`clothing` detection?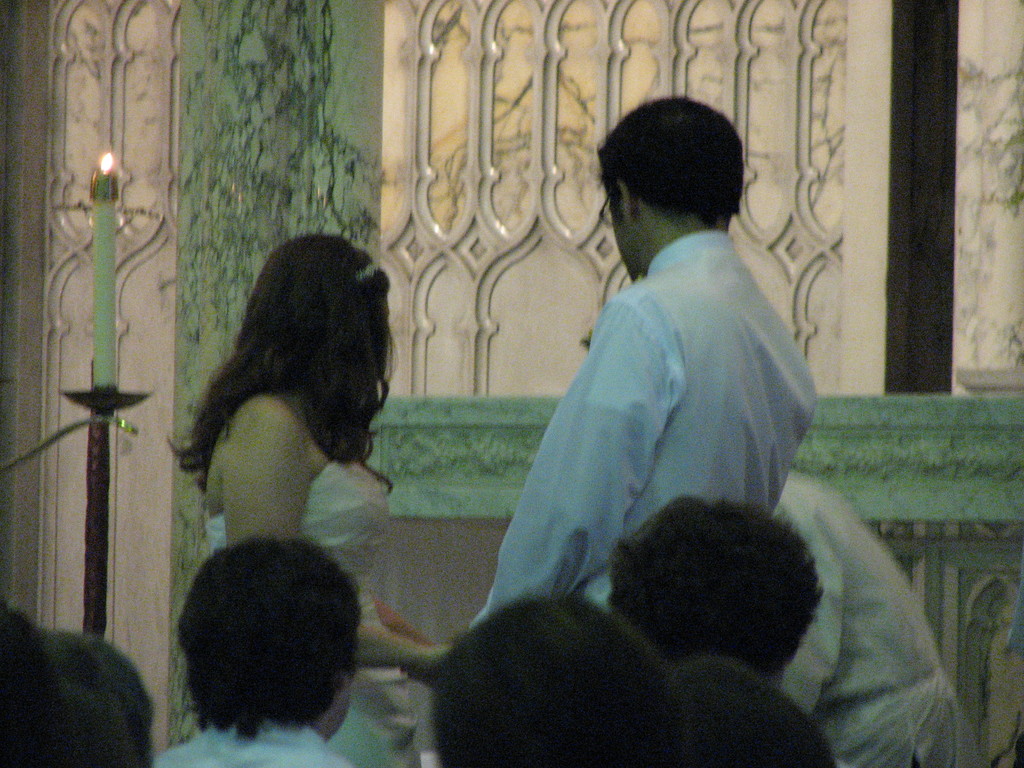
box=[0, 608, 159, 767]
